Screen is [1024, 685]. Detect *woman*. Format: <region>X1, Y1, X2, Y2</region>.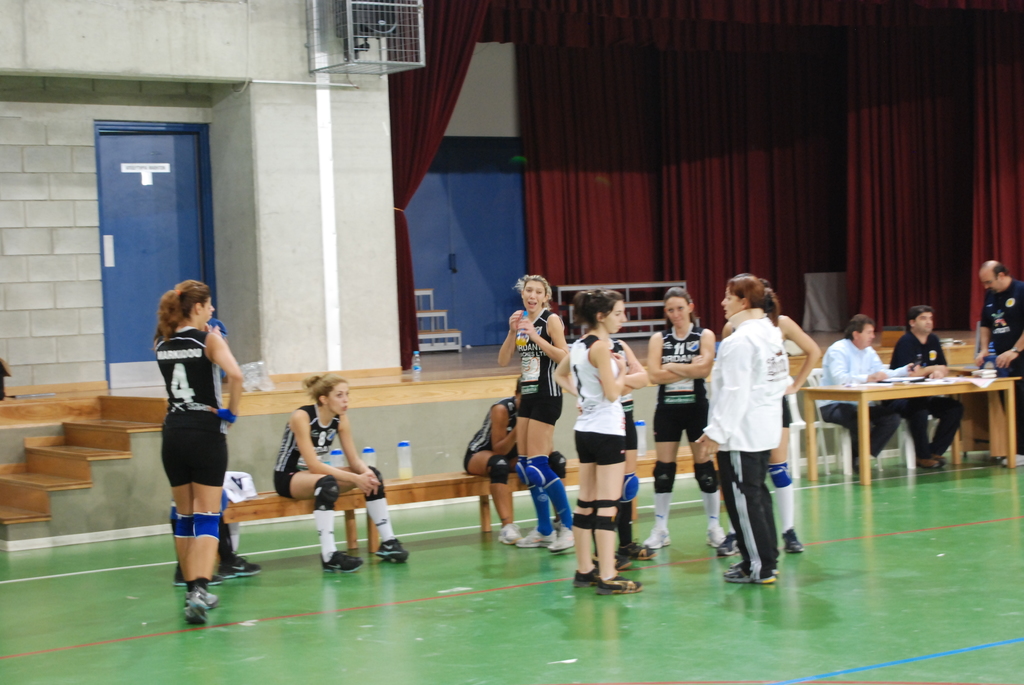
<region>458, 374, 568, 552</region>.
